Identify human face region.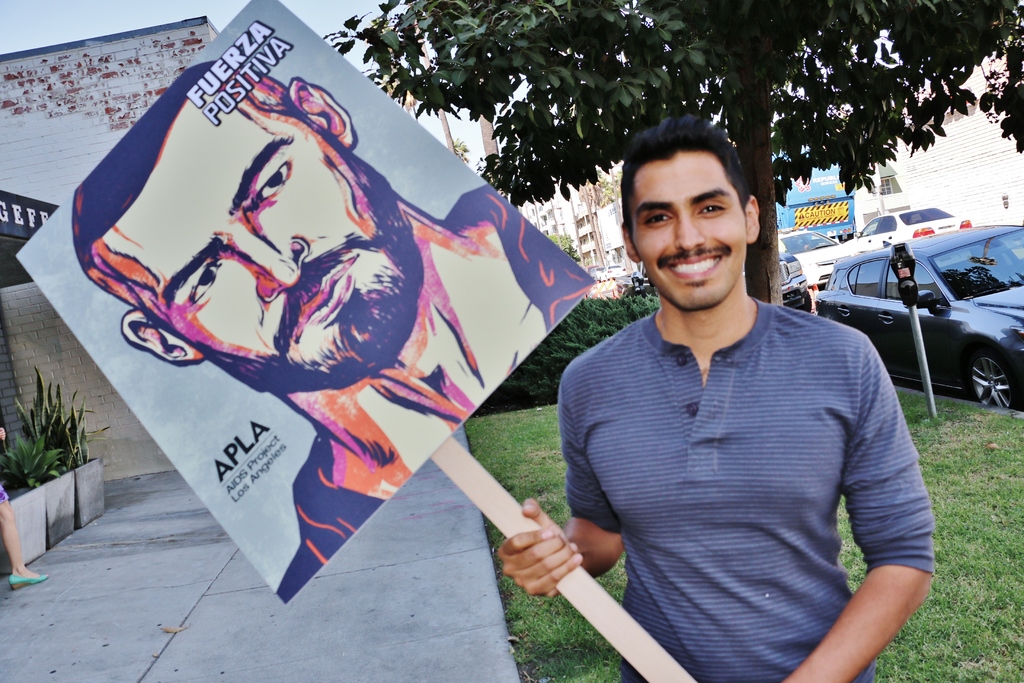
Region: (x1=636, y1=149, x2=743, y2=304).
